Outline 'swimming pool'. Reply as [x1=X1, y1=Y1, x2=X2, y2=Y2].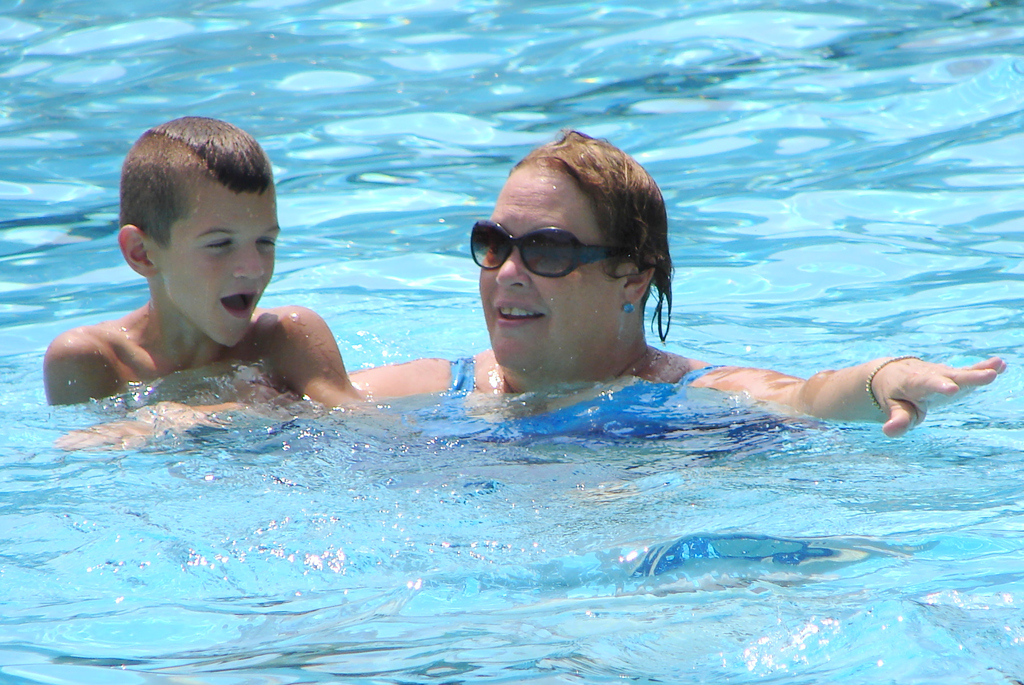
[x1=0, y1=0, x2=1022, y2=684].
